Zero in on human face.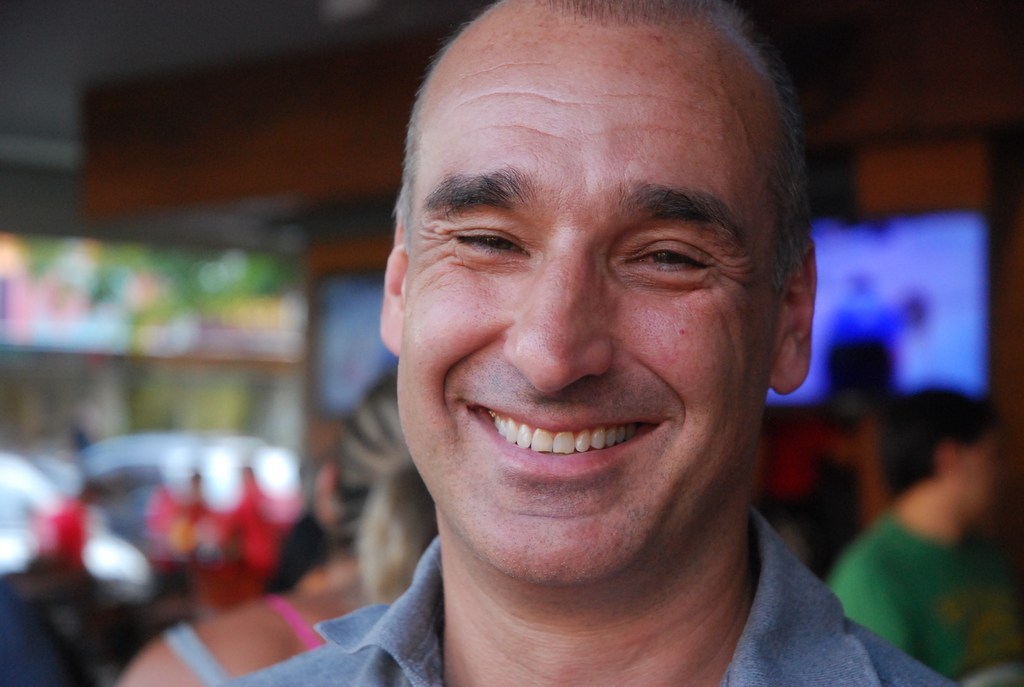
Zeroed in: <bbox>397, 24, 764, 581</bbox>.
